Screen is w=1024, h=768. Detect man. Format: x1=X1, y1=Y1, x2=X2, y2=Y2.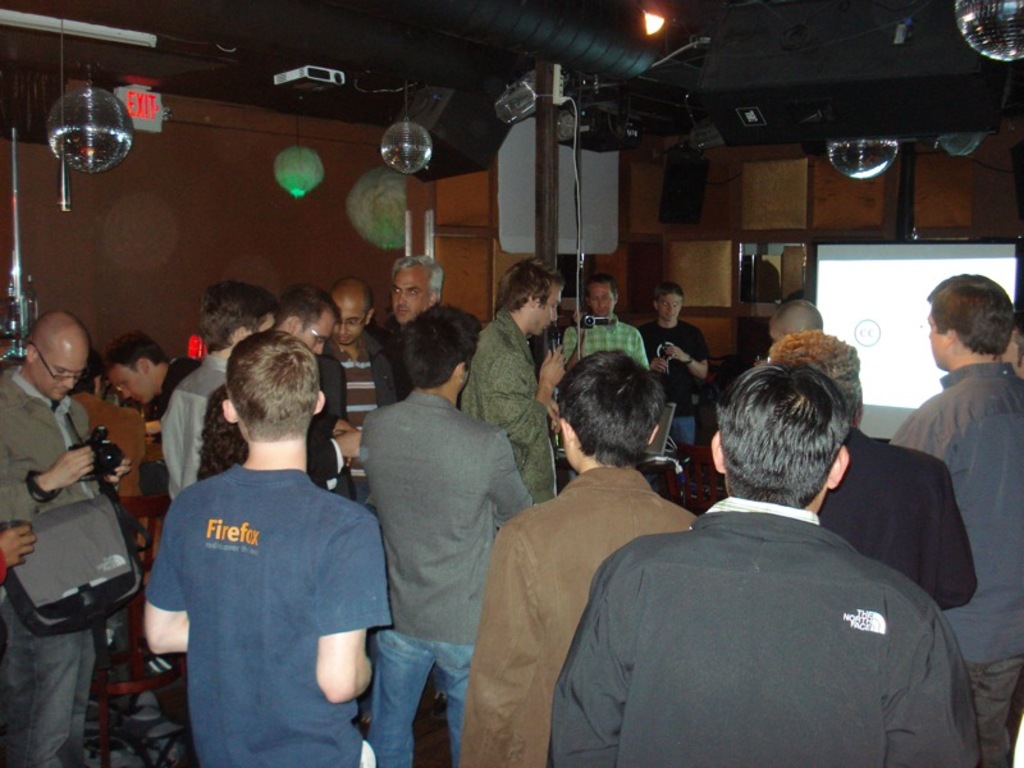
x1=270, y1=268, x2=366, y2=488.
